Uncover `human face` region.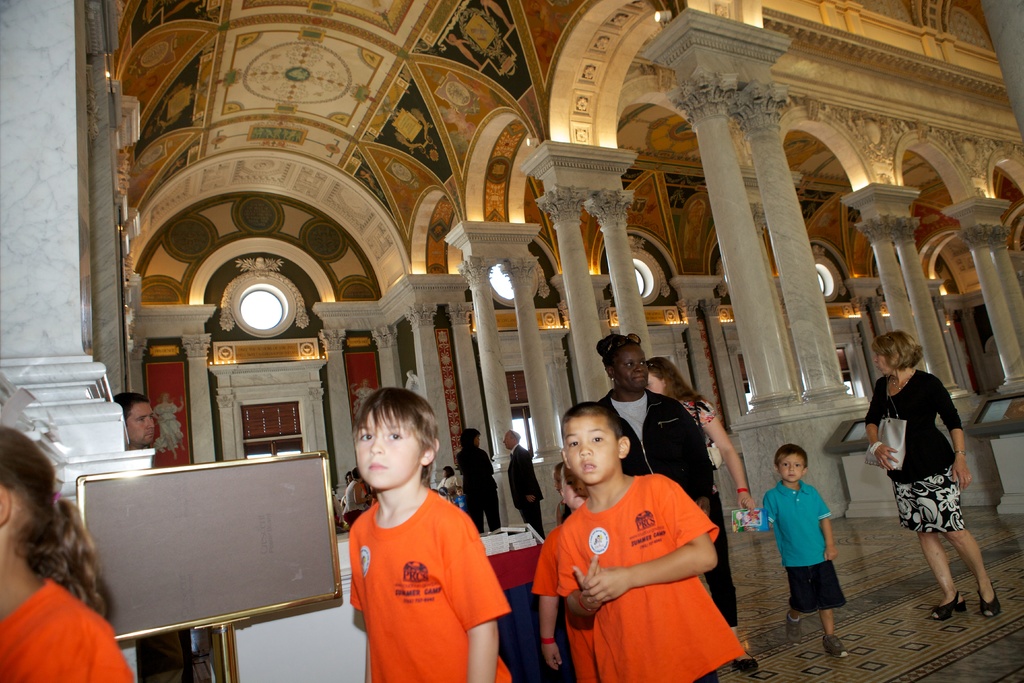
Uncovered: 650:373:663:395.
